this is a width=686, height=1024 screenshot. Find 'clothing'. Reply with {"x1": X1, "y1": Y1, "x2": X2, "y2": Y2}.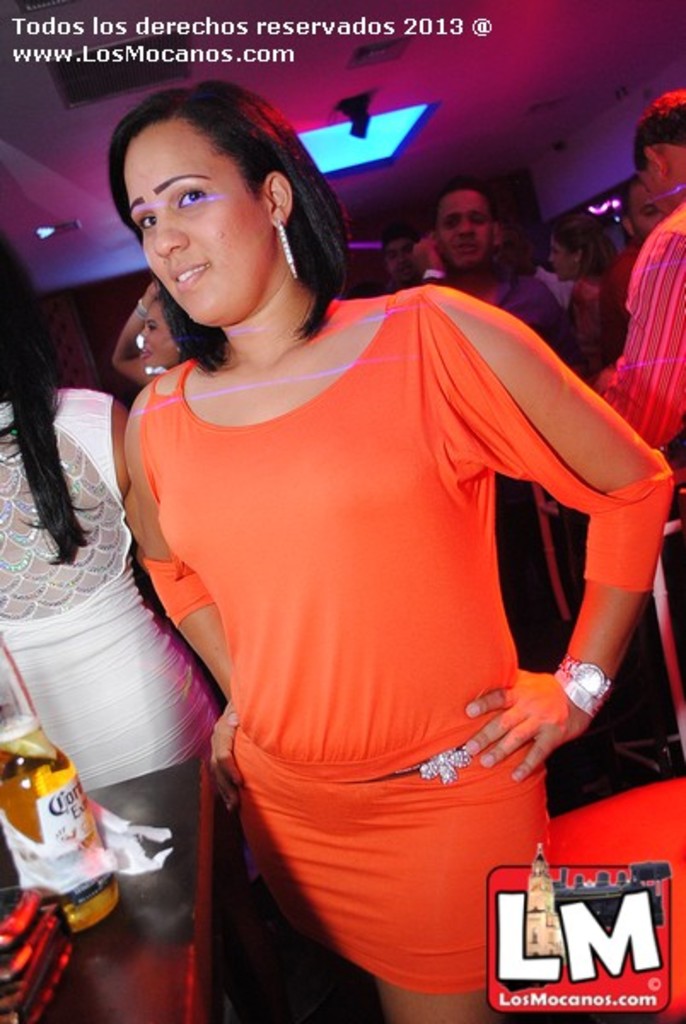
{"x1": 0, "y1": 391, "x2": 217, "y2": 945}.
